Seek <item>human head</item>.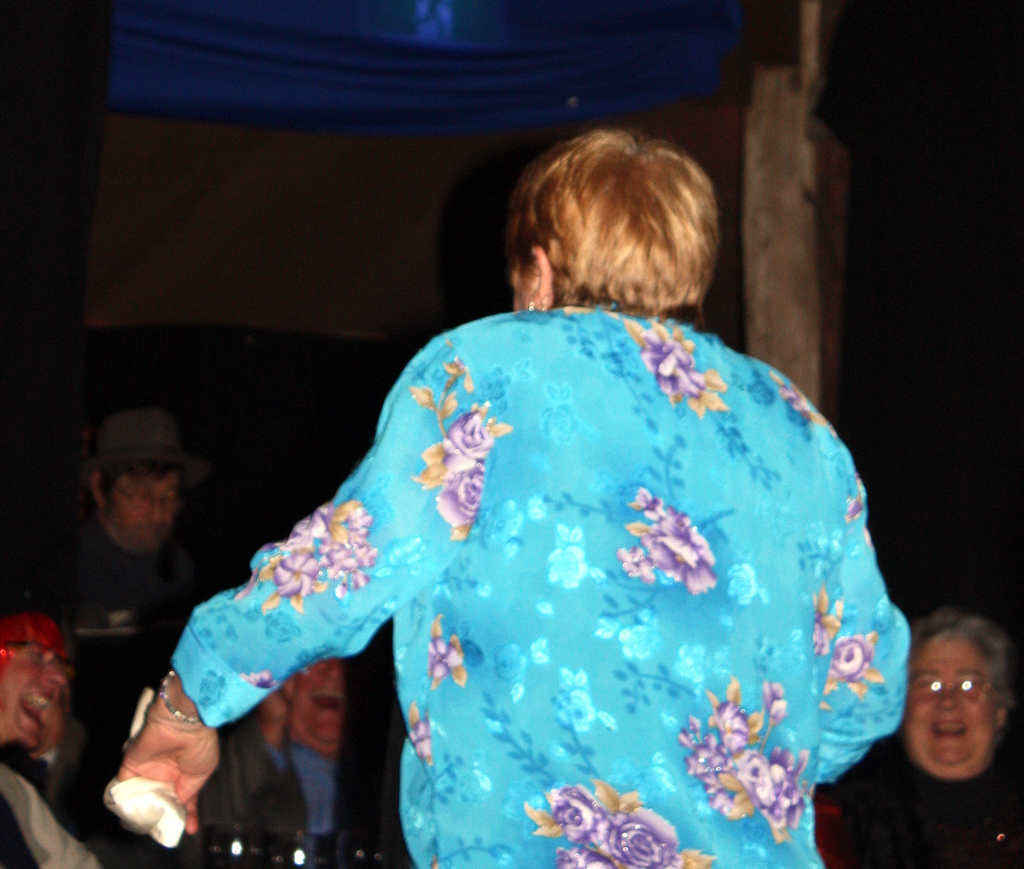
Rect(0, 616, 64, 740).
